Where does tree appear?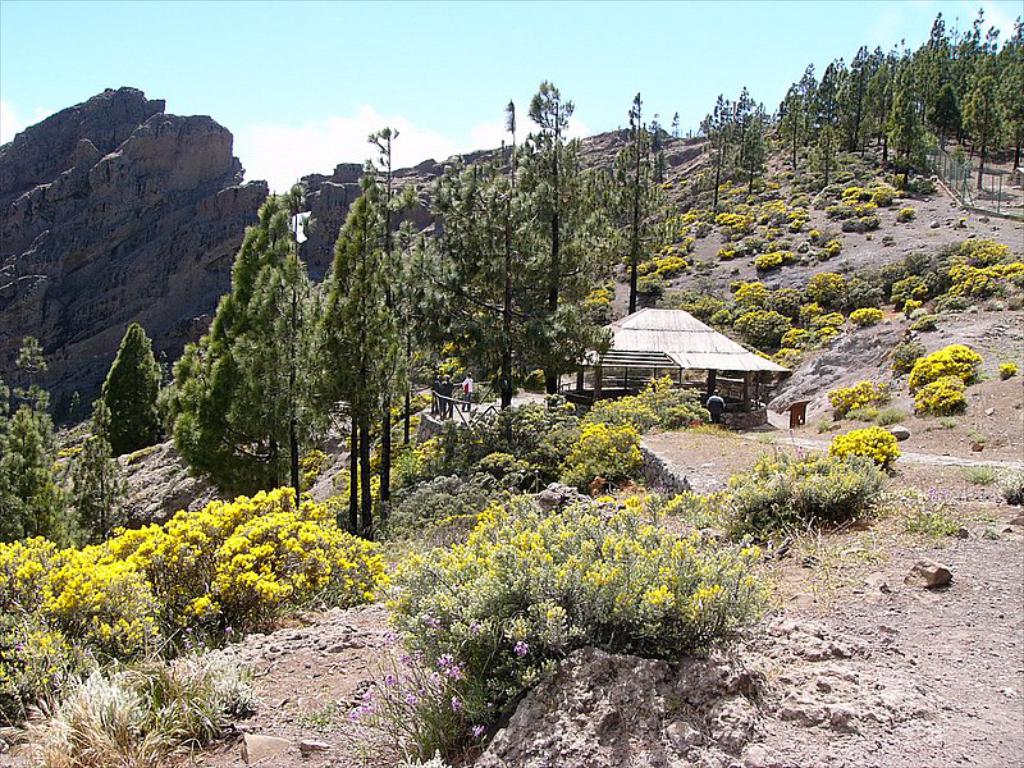
Appears at (801, 61, 850, 188).
